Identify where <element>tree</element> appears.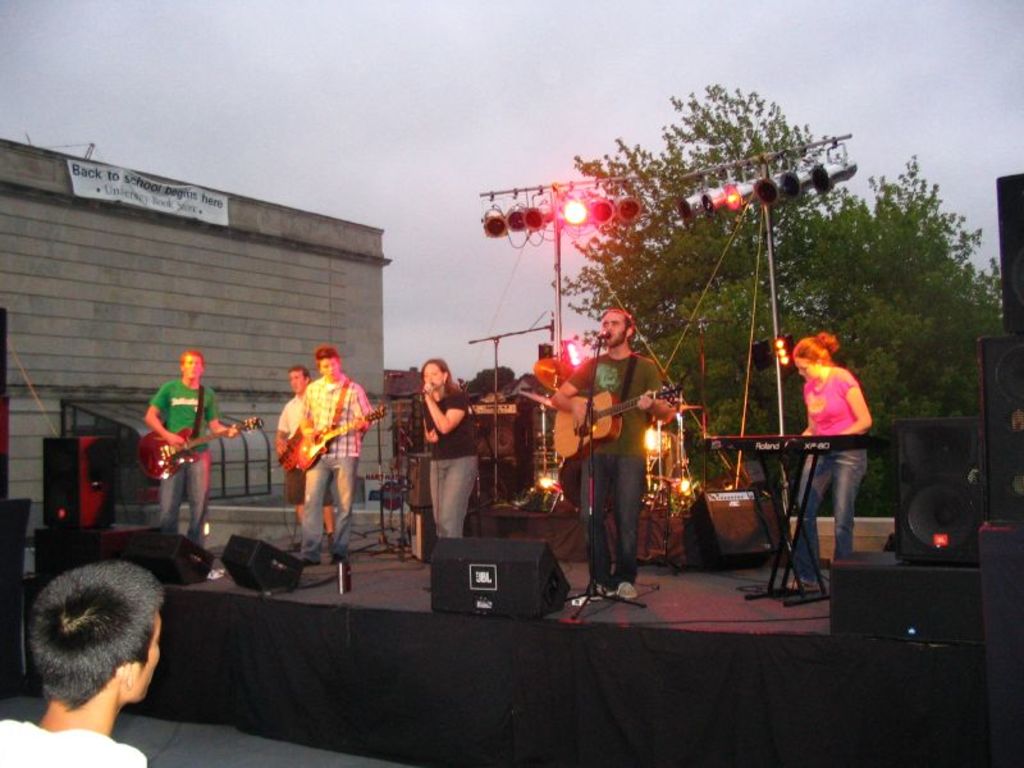
Appears at 563:92:1004:511.
